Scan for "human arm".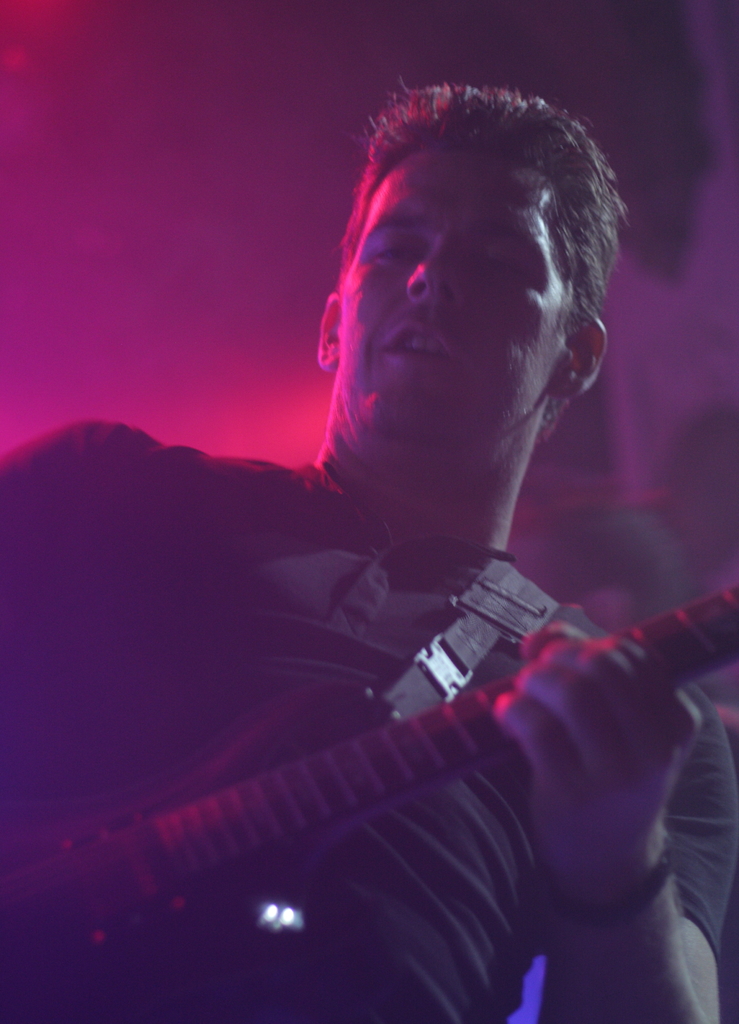
Scan result: 0, 410, 165, 951.
